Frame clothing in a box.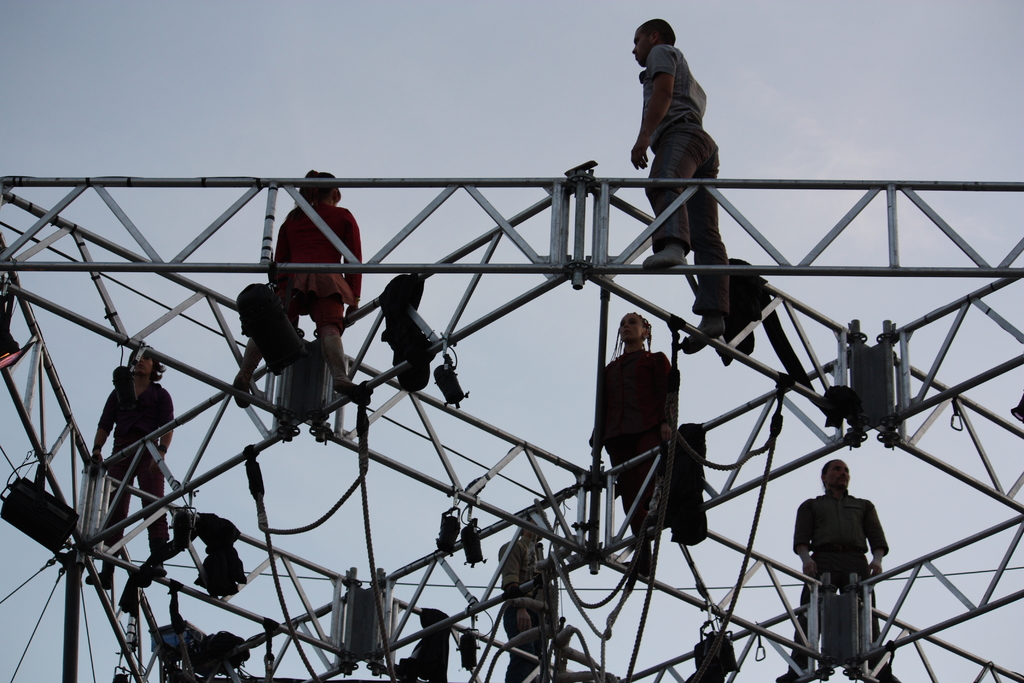
rect(496, 536, 553, 682).
